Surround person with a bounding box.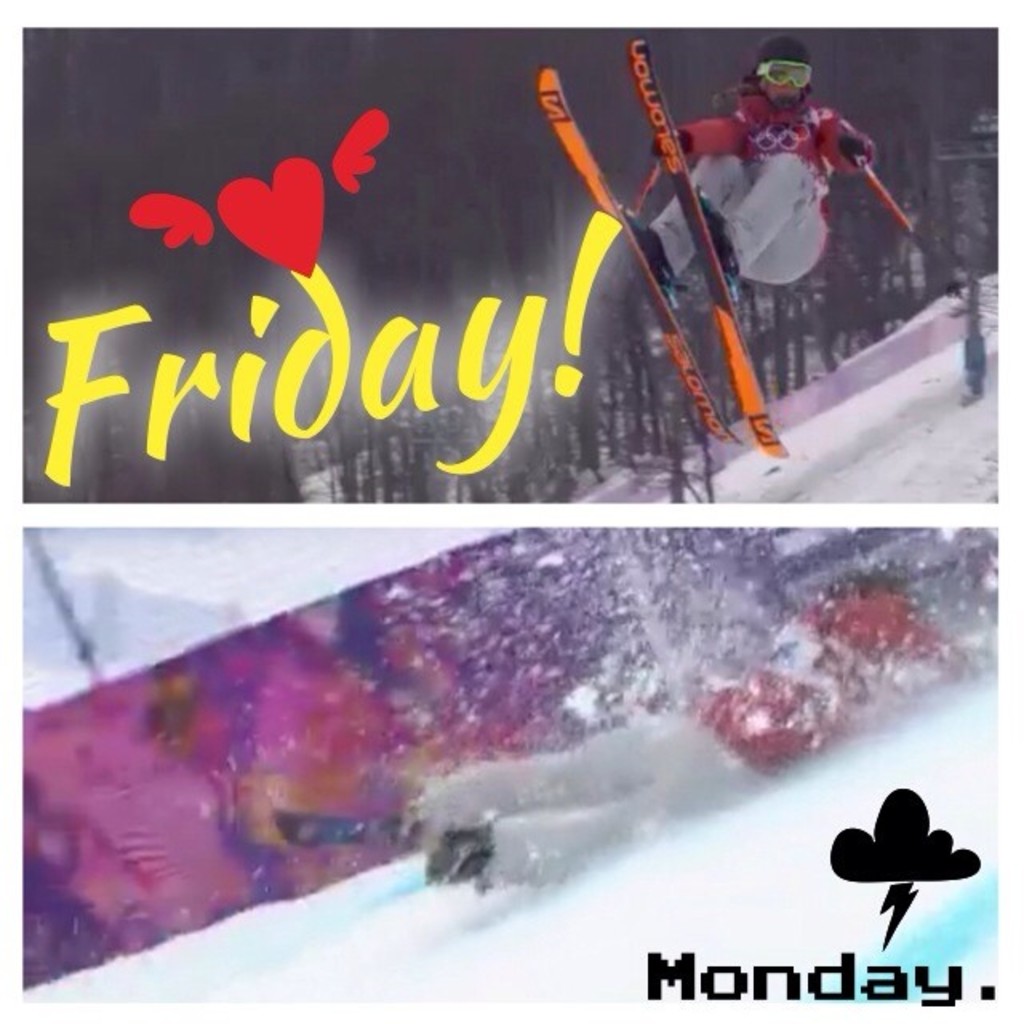
bbox(630, 32, 877, 291).
